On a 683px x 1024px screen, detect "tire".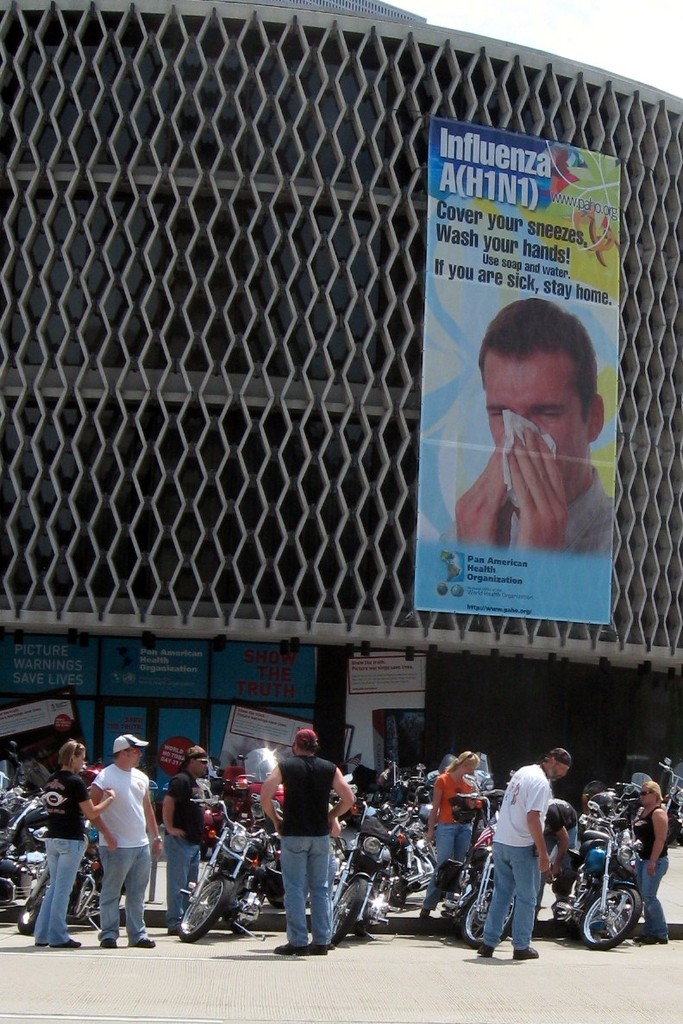
crop(179, 878, 233, 940).
